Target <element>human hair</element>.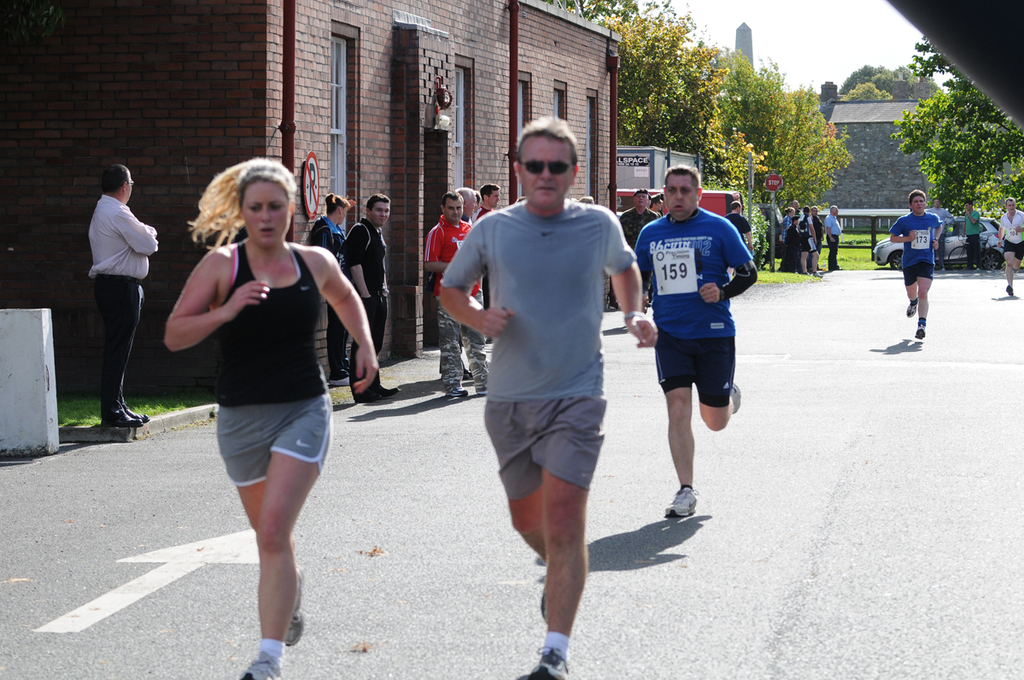
Target region: bbox=[324, 192, 348, 217].
